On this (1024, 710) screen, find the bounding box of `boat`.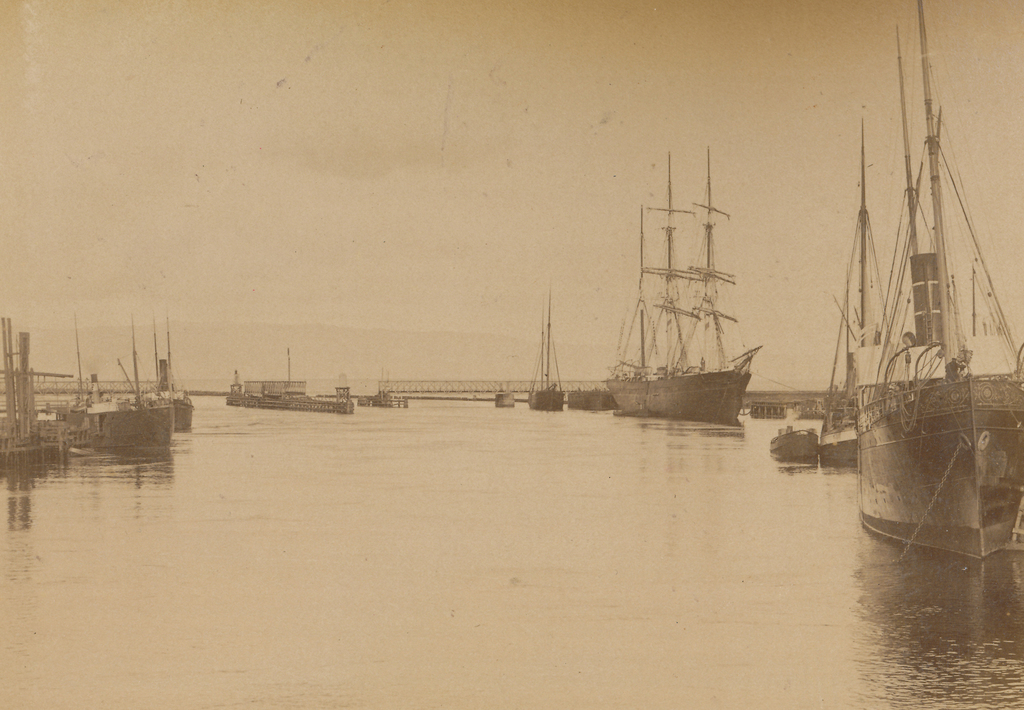
Bounding box: 826, 35, 1023, 584.
